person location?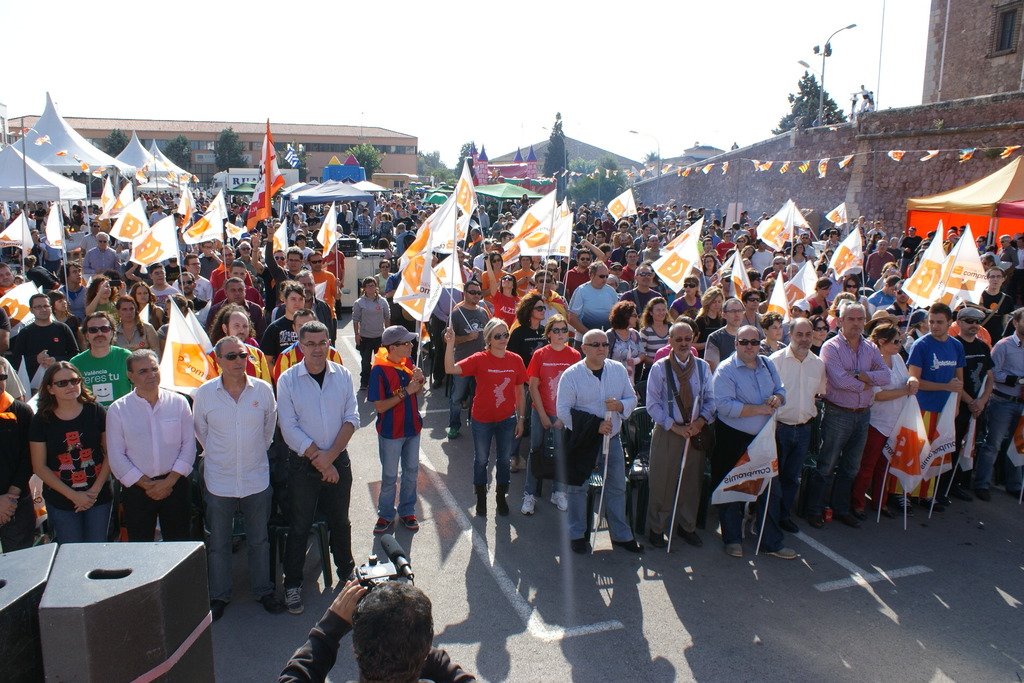
rect(527, 267, 566, 328)
